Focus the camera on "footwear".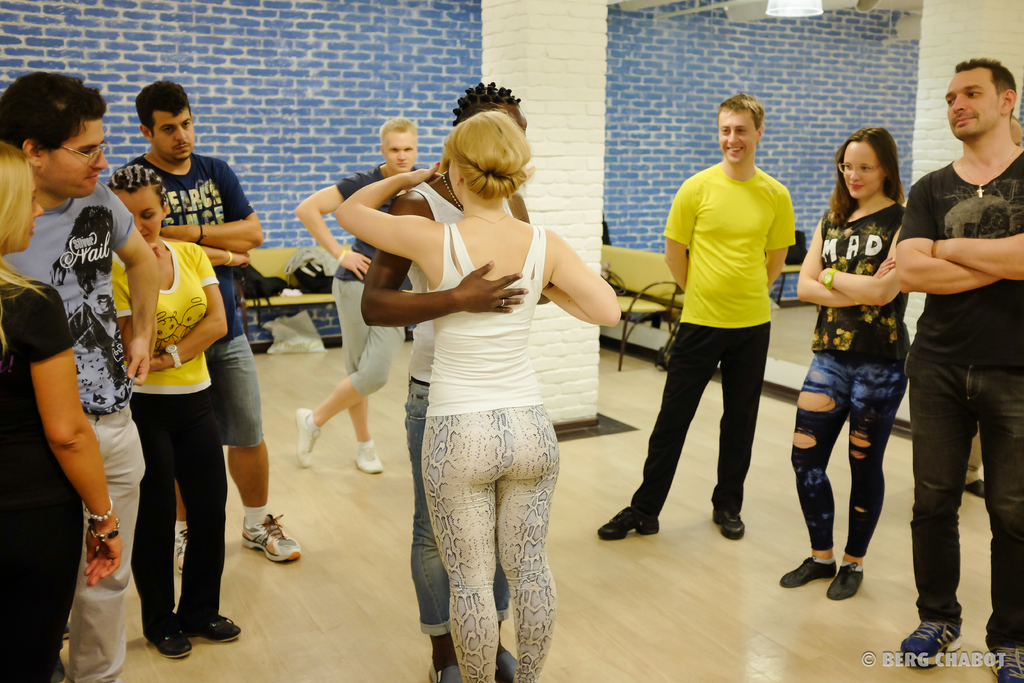
Focus region: <box>242,508,300,565</box>.
